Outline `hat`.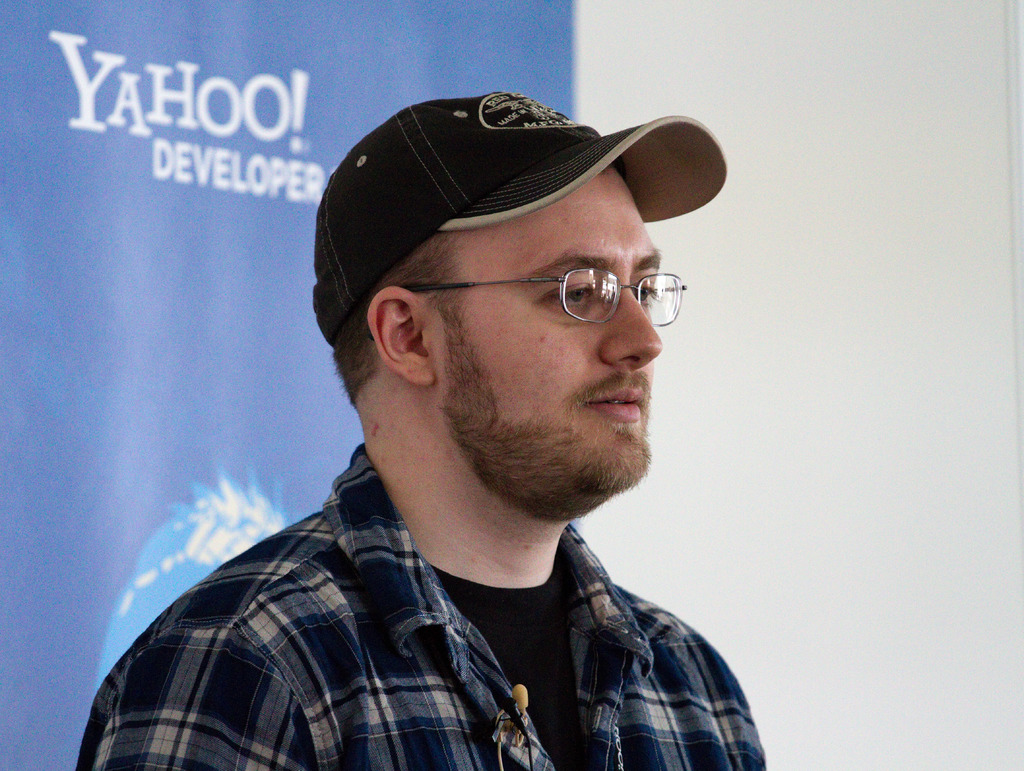
Outline: <box>310,85,728,343</box>.
